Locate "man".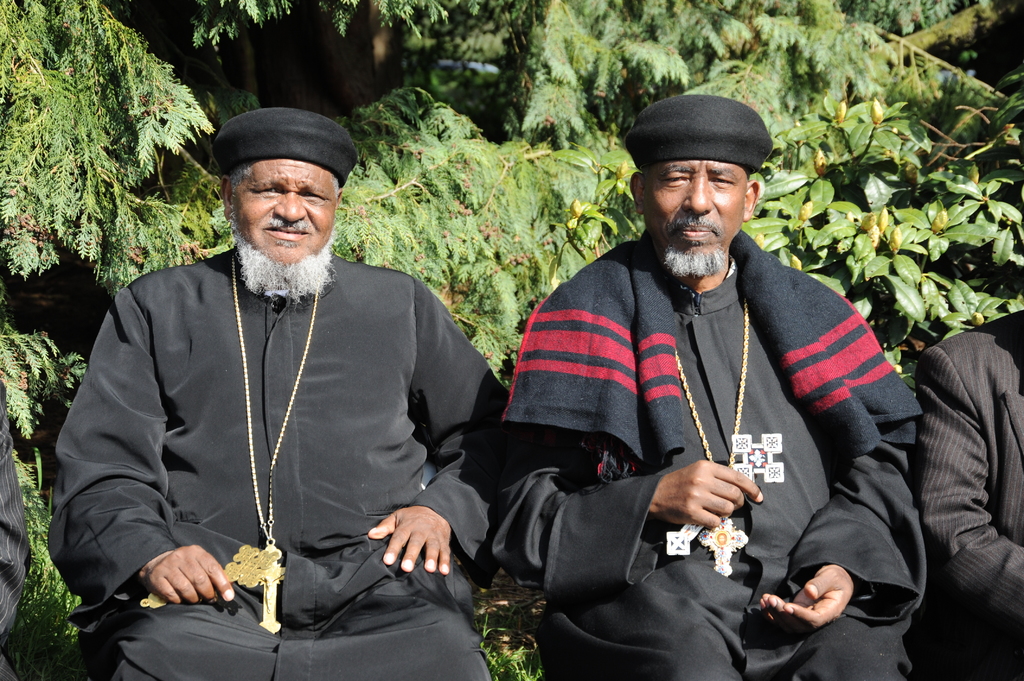
Bounding box: bbox(924, 307, 1023, 680).
